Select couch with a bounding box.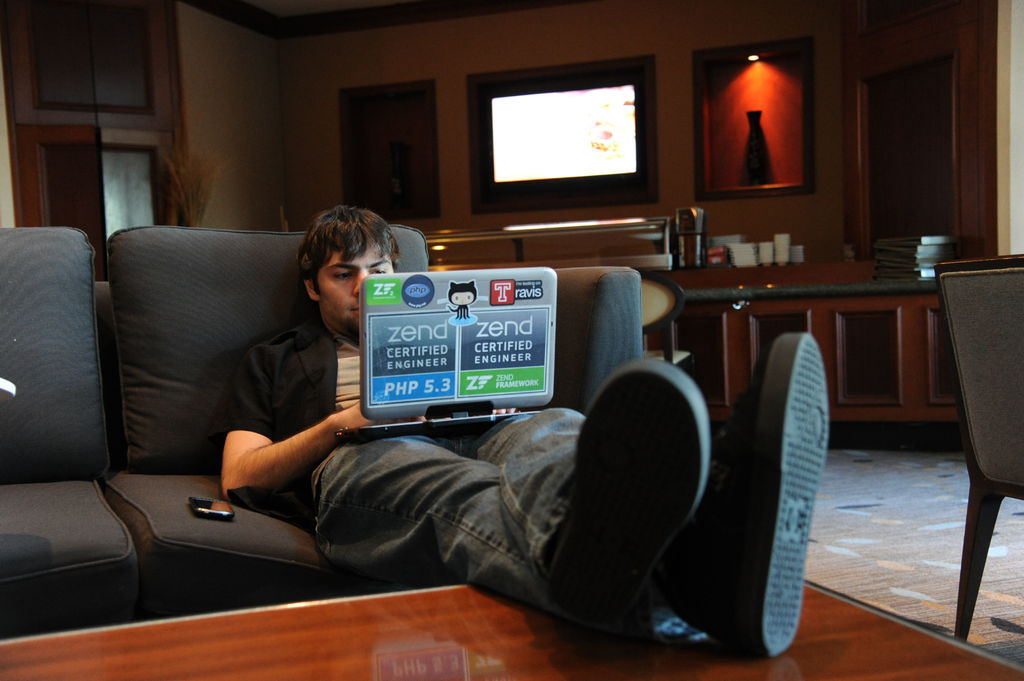
box=[0, 230, 650, 643].
